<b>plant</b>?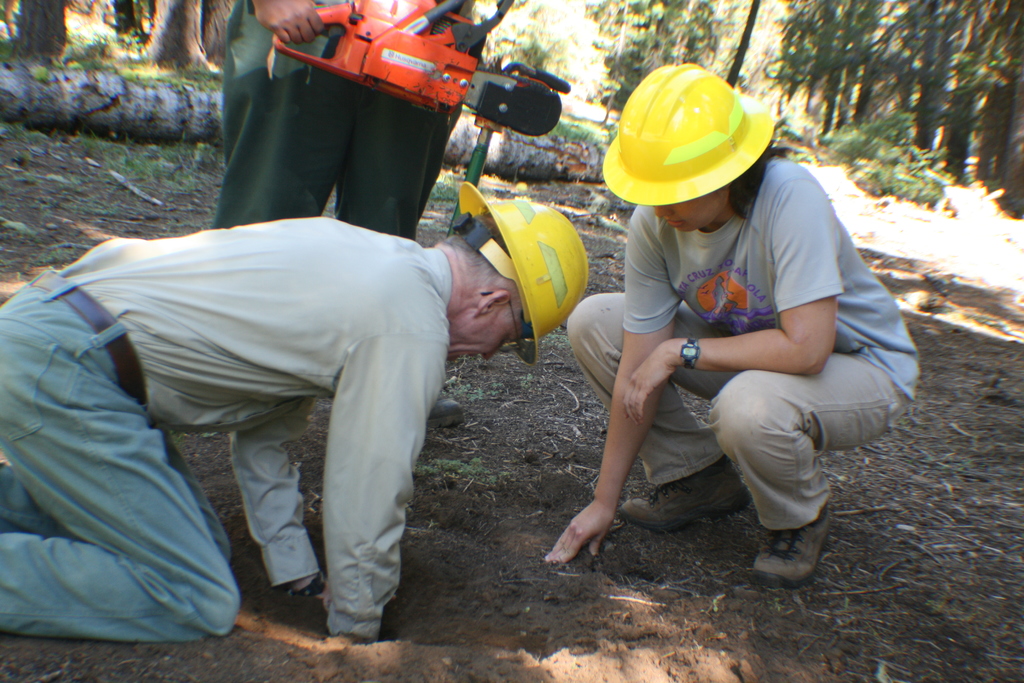
943 456 971 470
